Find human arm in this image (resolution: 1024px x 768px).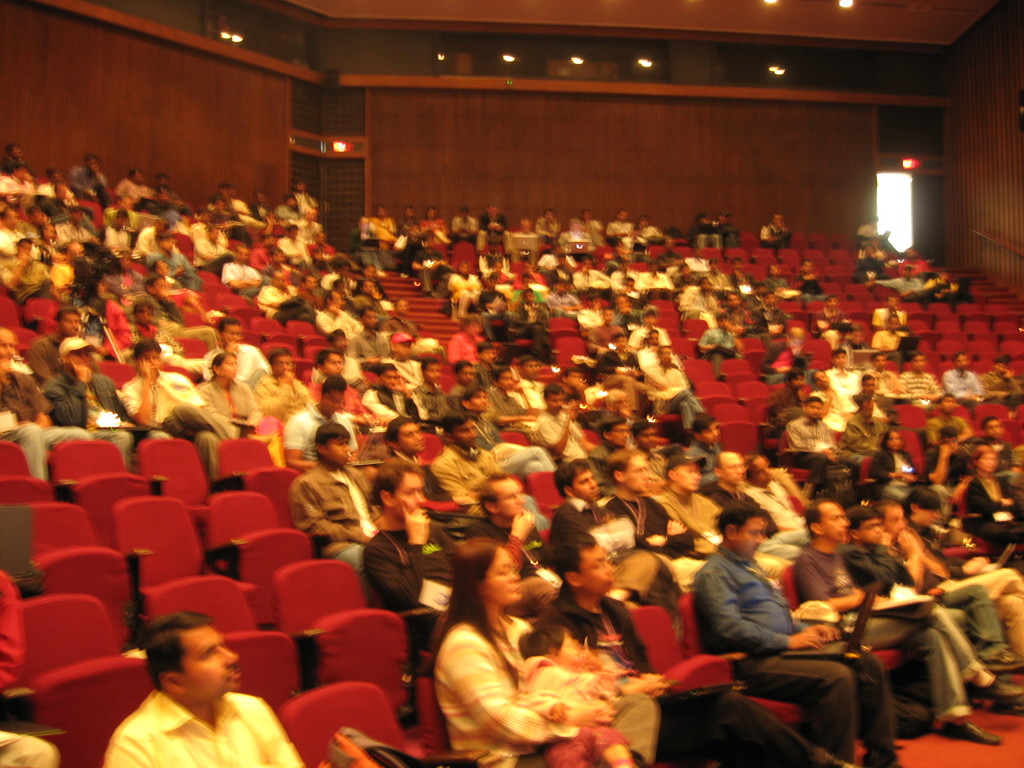
left=283, top=415, right=312, bottom=472.
